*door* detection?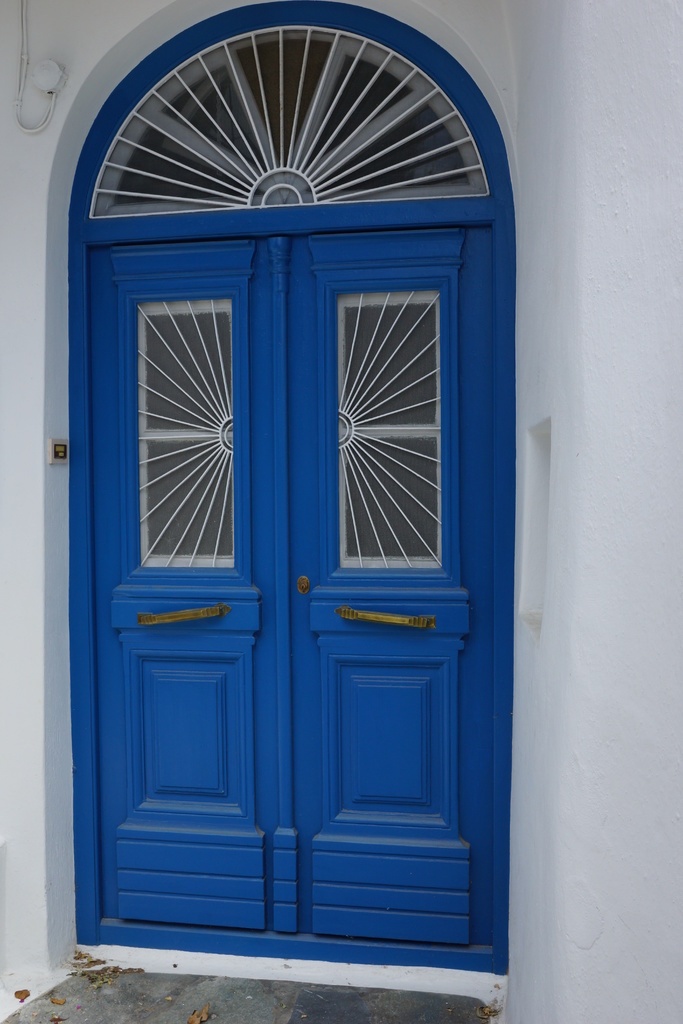
Rect(55, 63, 463, 981)
